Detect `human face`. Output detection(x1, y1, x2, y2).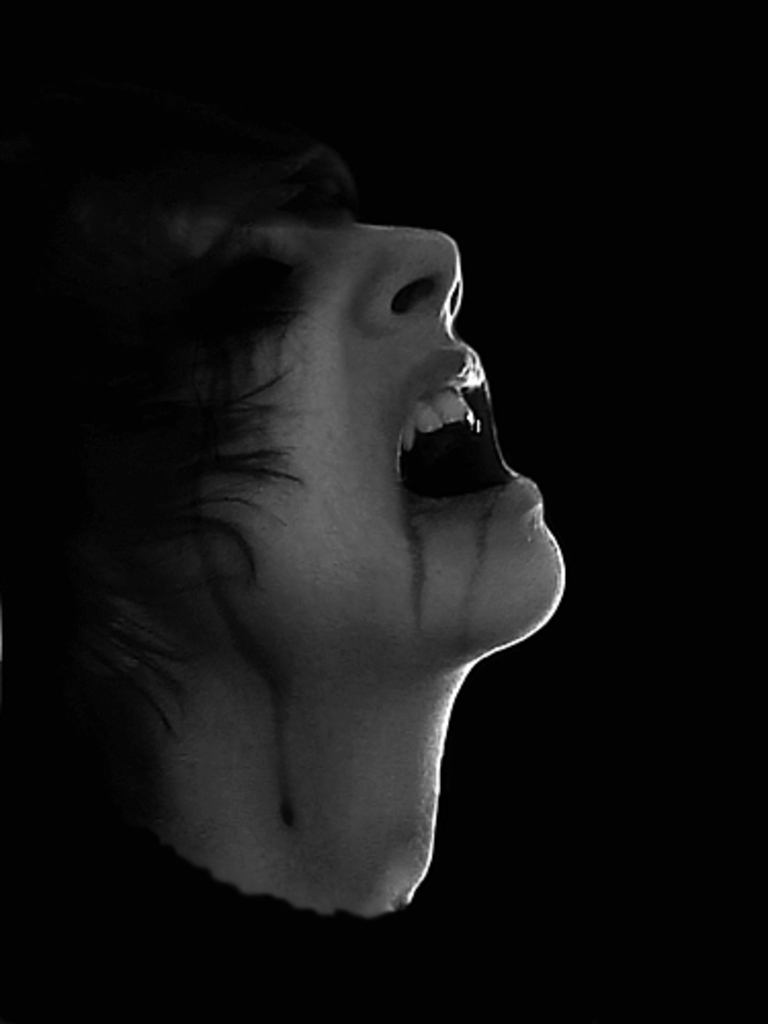
detection(156, 121, 573, 672).
